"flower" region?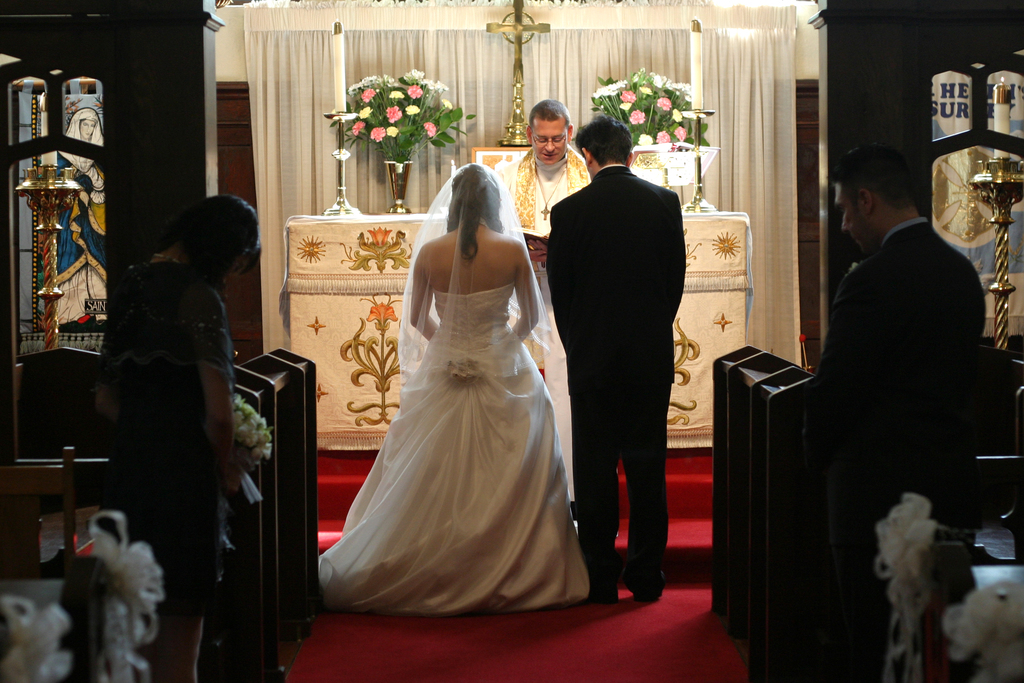
[438, 95, 454, 115]
